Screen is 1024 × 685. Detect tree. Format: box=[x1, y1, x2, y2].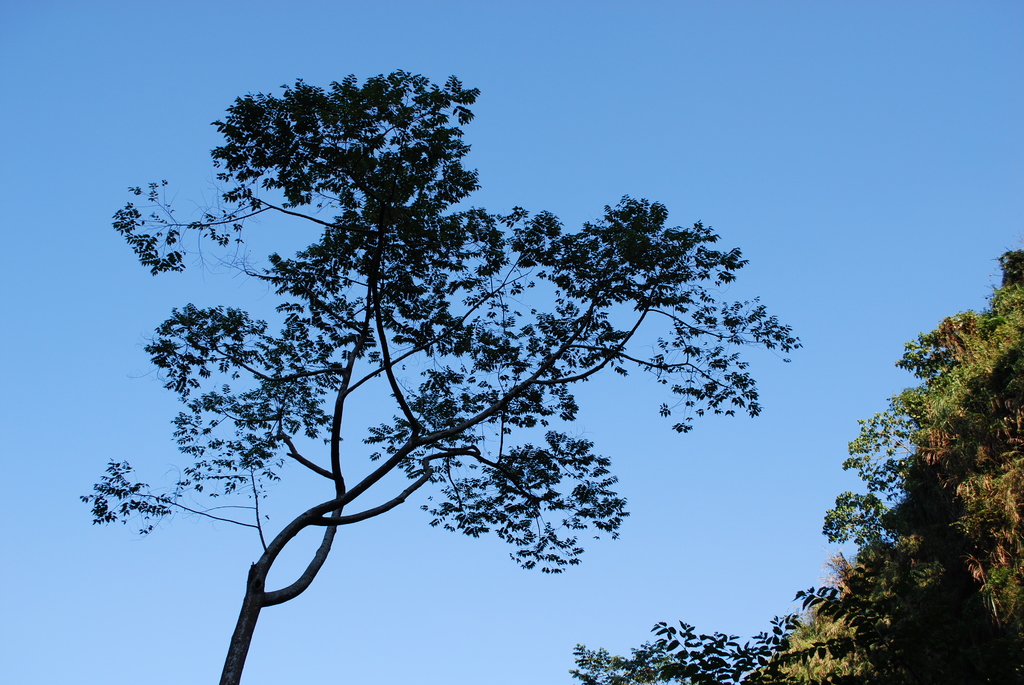
box=[810, 264, 1005, 674].
